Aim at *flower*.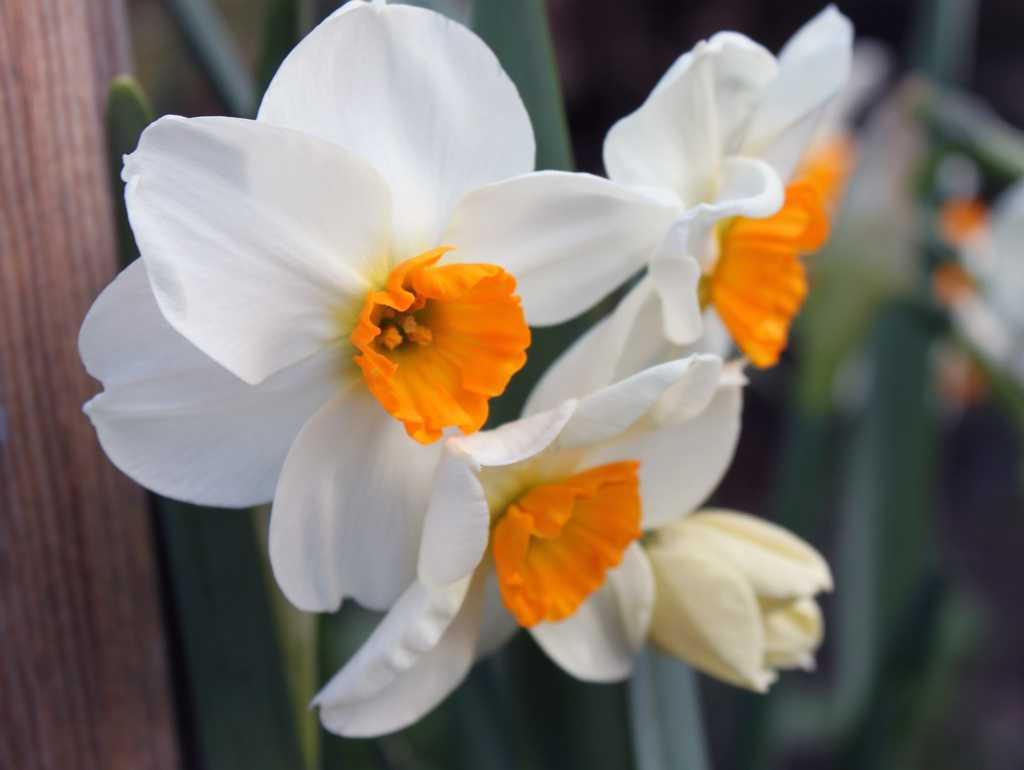
Aimed at bbox=[635, 499, 836, 687].
